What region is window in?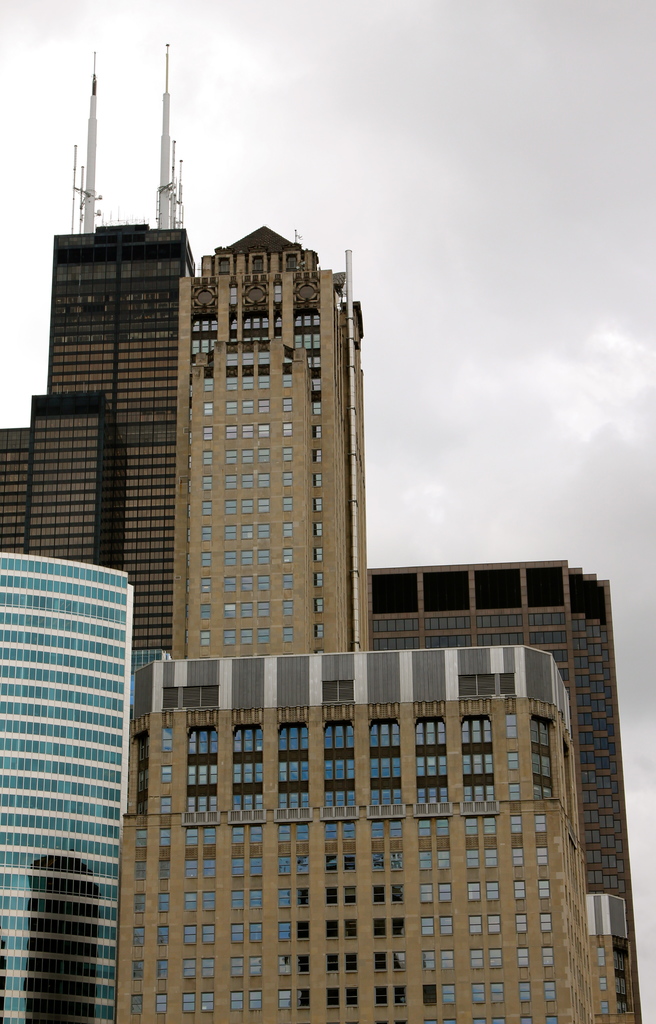
<box>331,947,340,973</box>.
